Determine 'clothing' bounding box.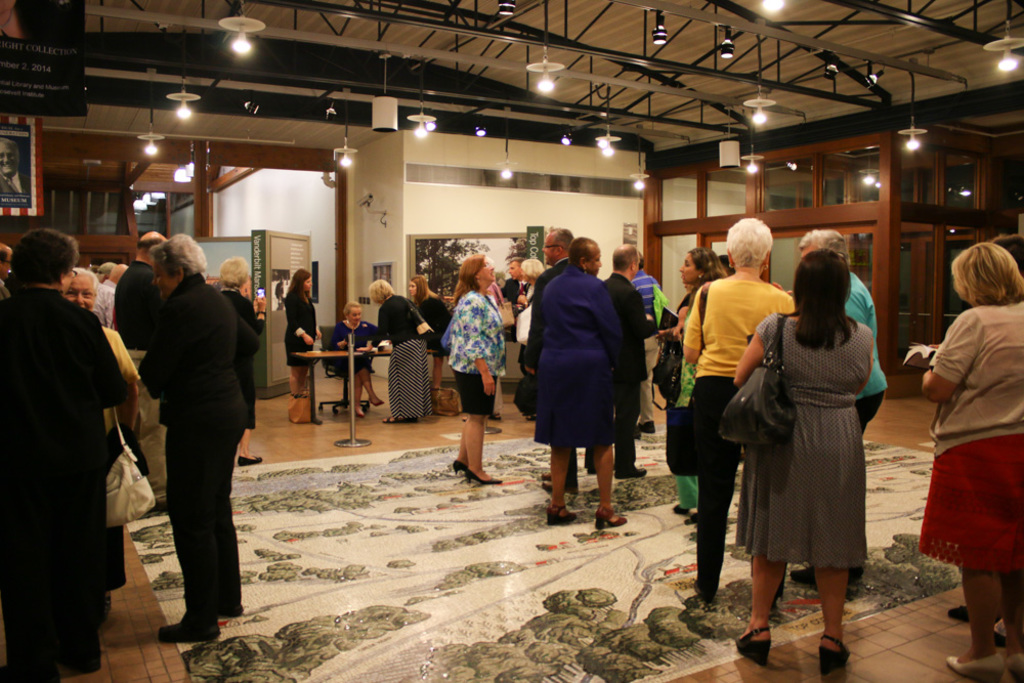
Determined: select_region(1, 298, 122, 682).
